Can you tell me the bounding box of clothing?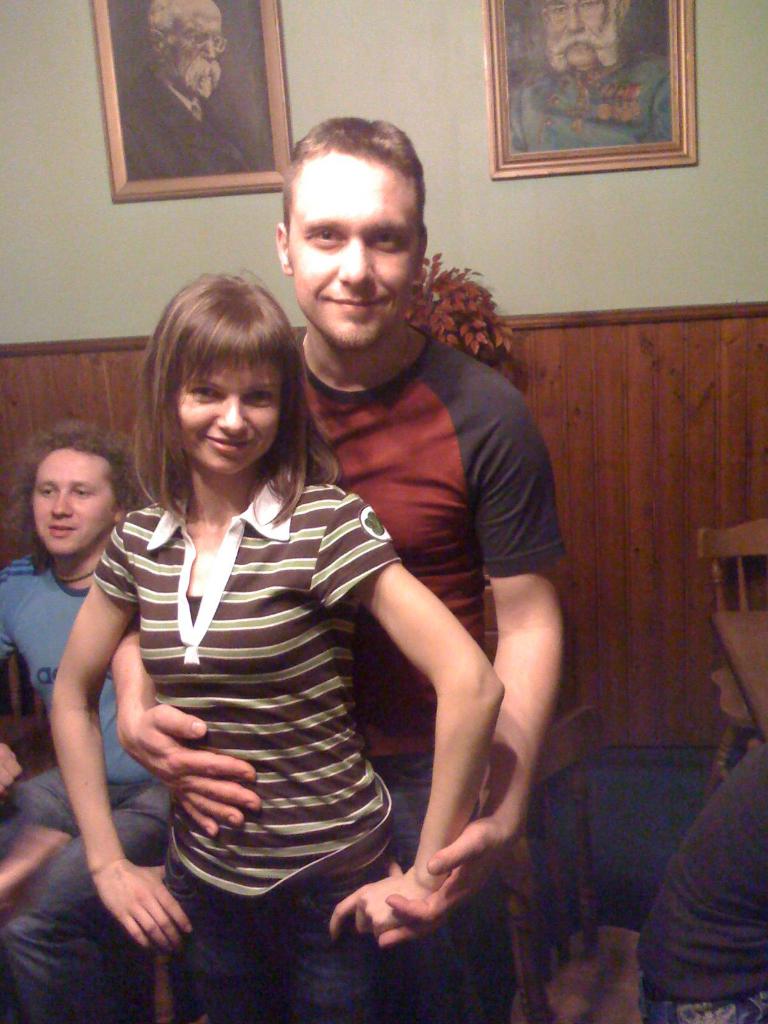
left=286, top=324, right=573, bottom=1023.
